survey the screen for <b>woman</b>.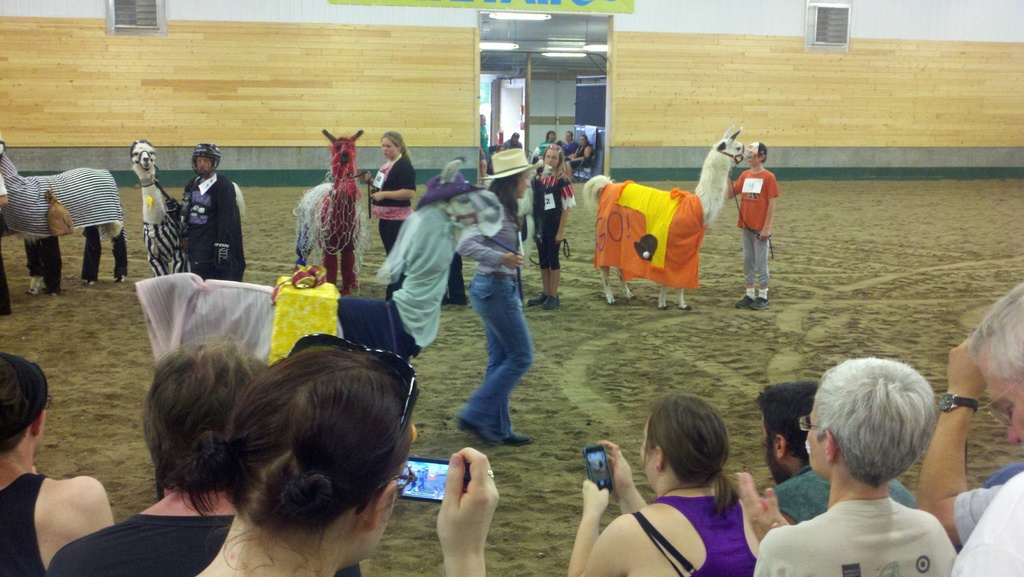
Survey found: Rect(0, 357, 114, 576).
